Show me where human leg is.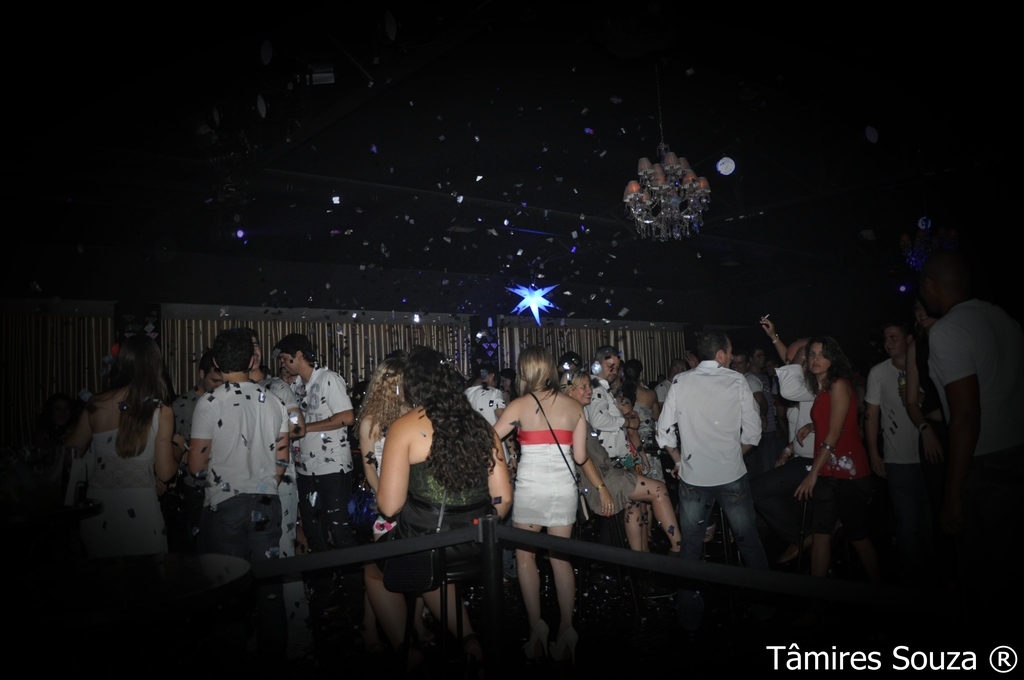
human leg is at [x1=615, y1=503, x2=641, y2=558].
